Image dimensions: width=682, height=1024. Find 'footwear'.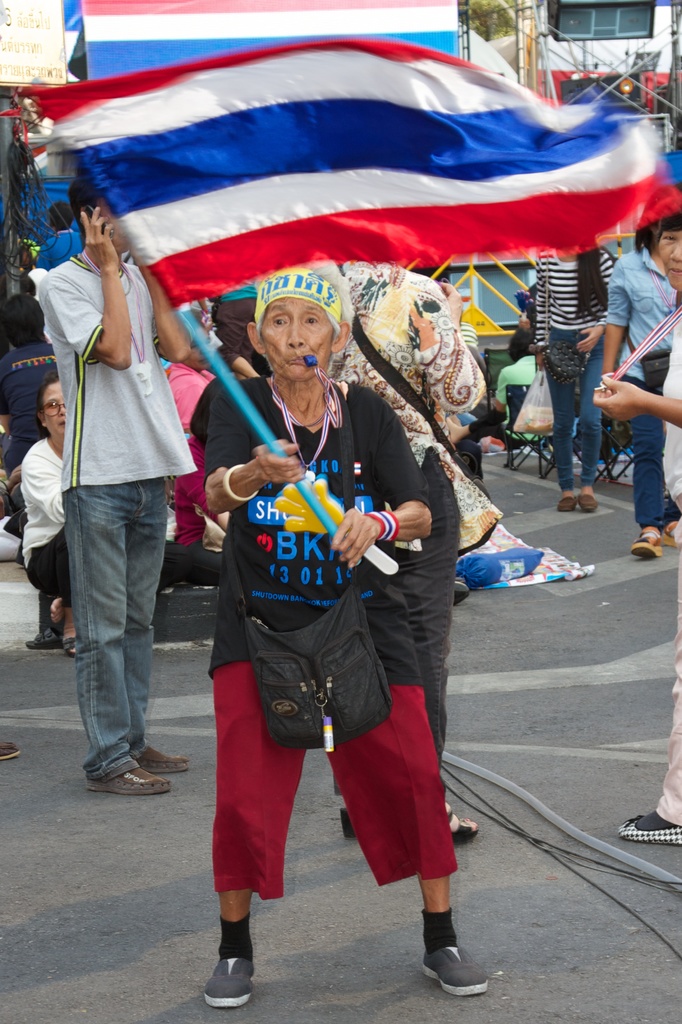
bbox=(578, 488, 599, 513).
